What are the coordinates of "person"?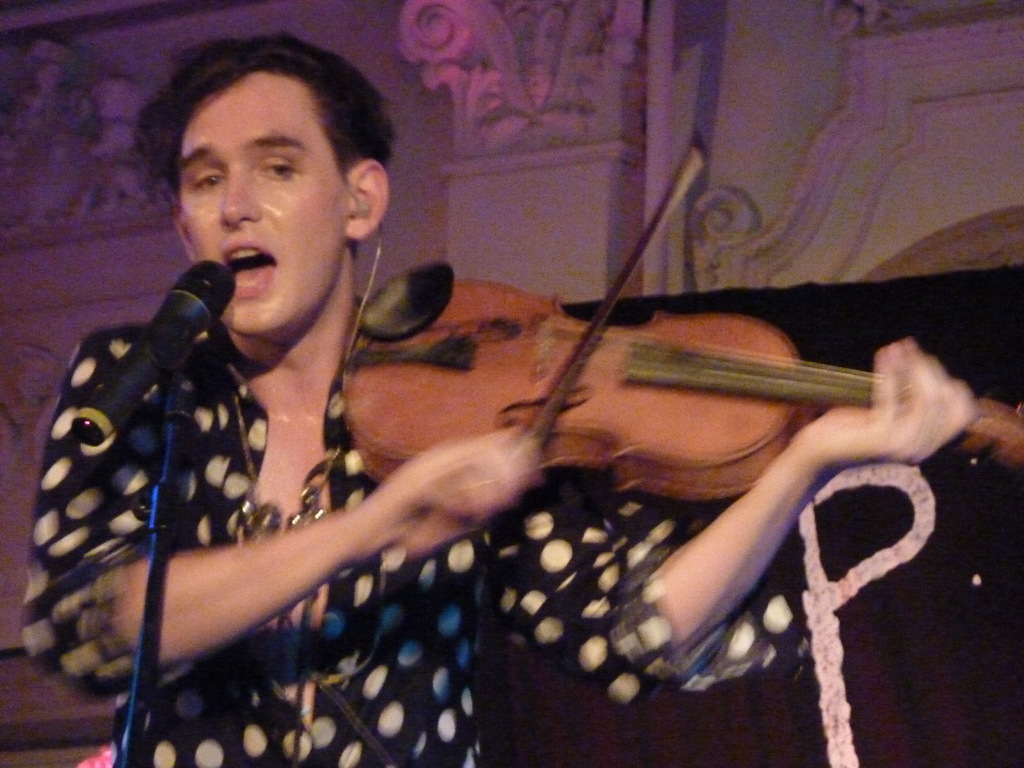
24/47/963/767.
